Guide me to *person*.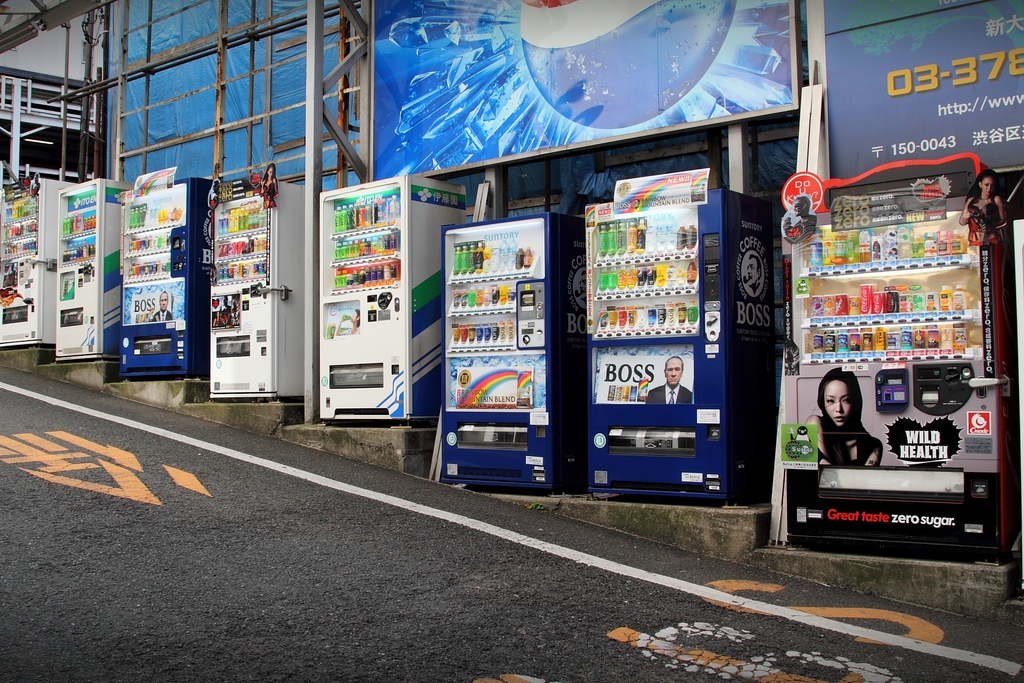
Guidance: 644 355 694 411.
